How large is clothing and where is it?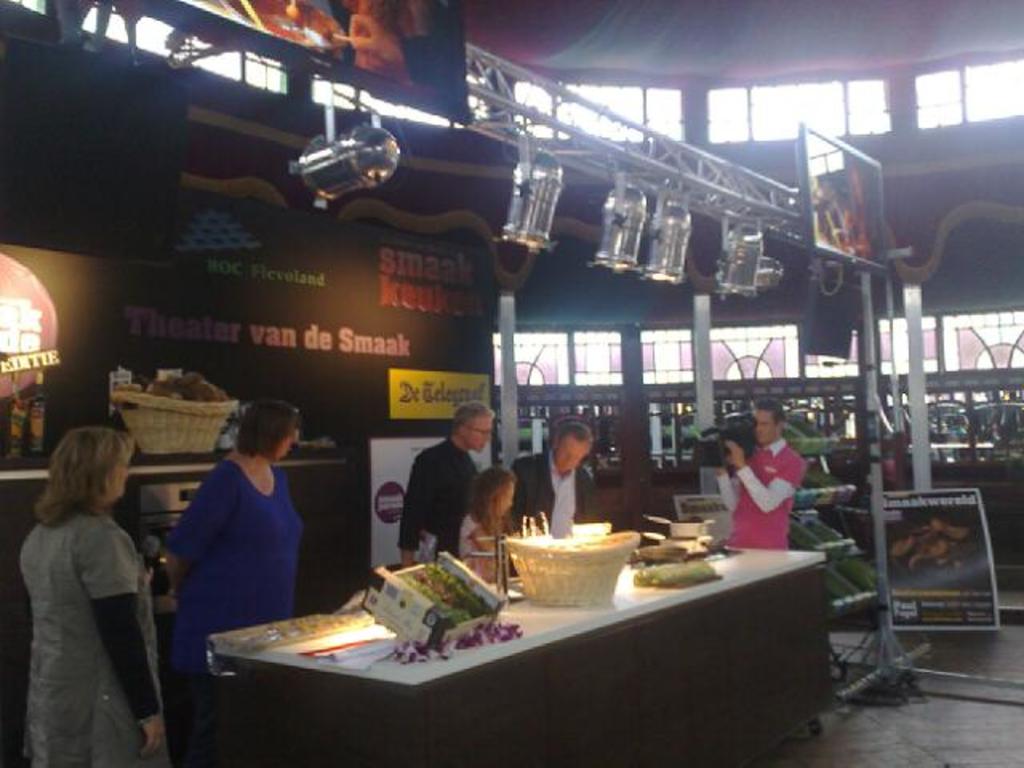
Bounding box: l=14, t=507, r=155, b=766.
